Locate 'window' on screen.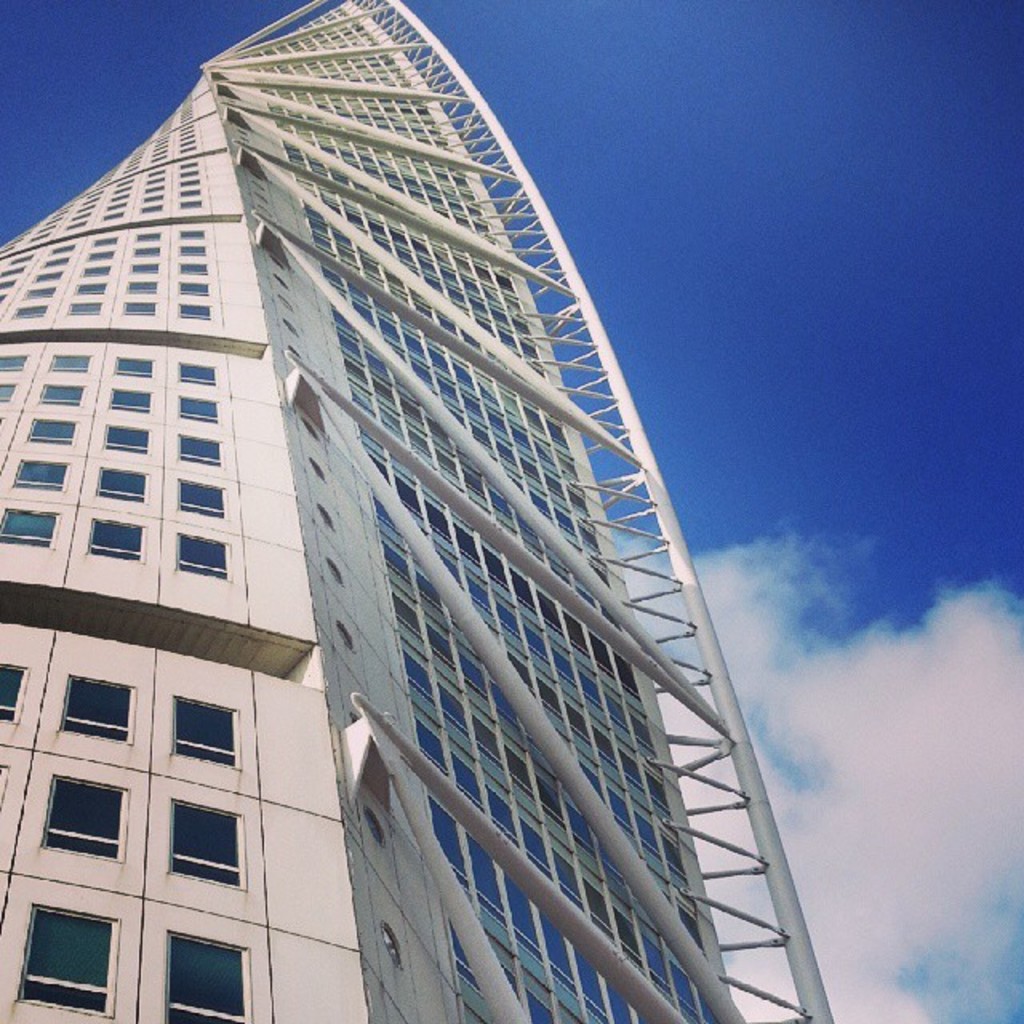
On screen at pyautogui.locateOnScreen(173, 533, 230, 576).
